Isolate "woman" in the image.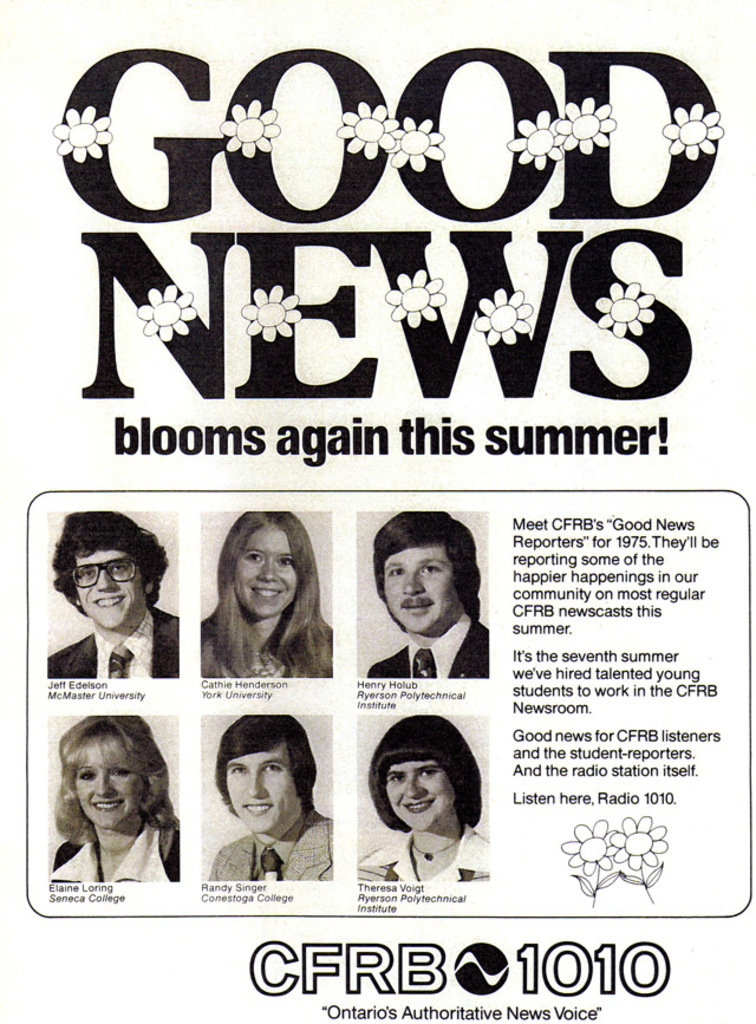
Isolated region: [left=197, top=509, right=326, bottom=676].
